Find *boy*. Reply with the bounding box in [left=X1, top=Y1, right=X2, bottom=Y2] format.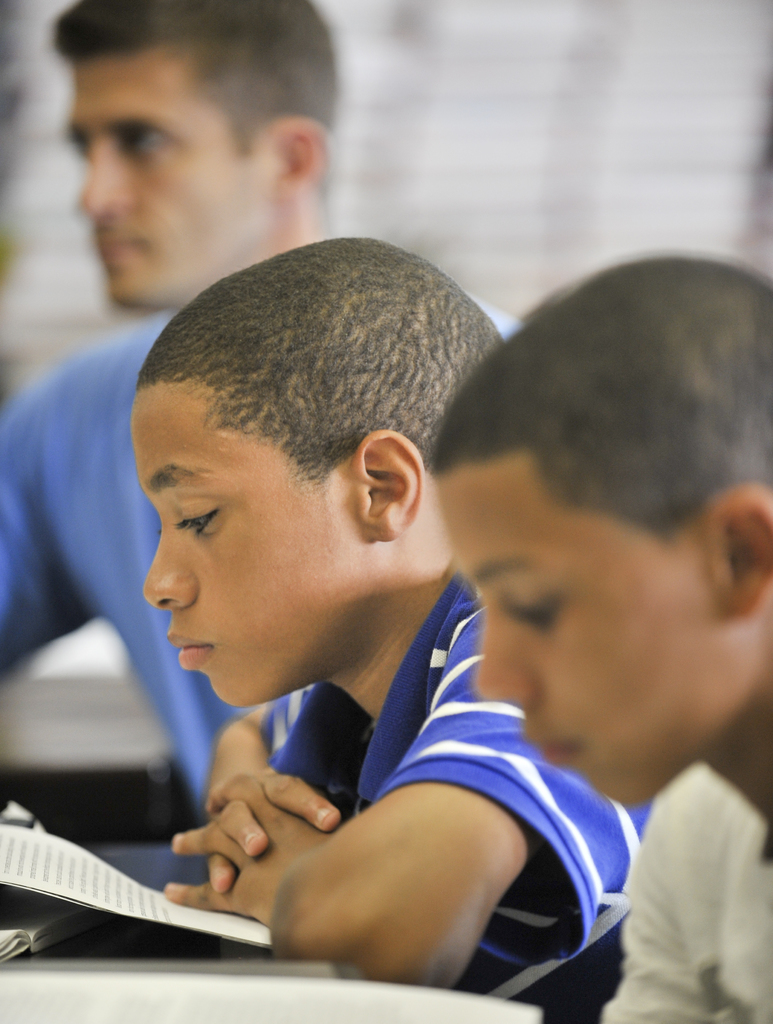
[left=38, top=188, right=622, bottom=964].
